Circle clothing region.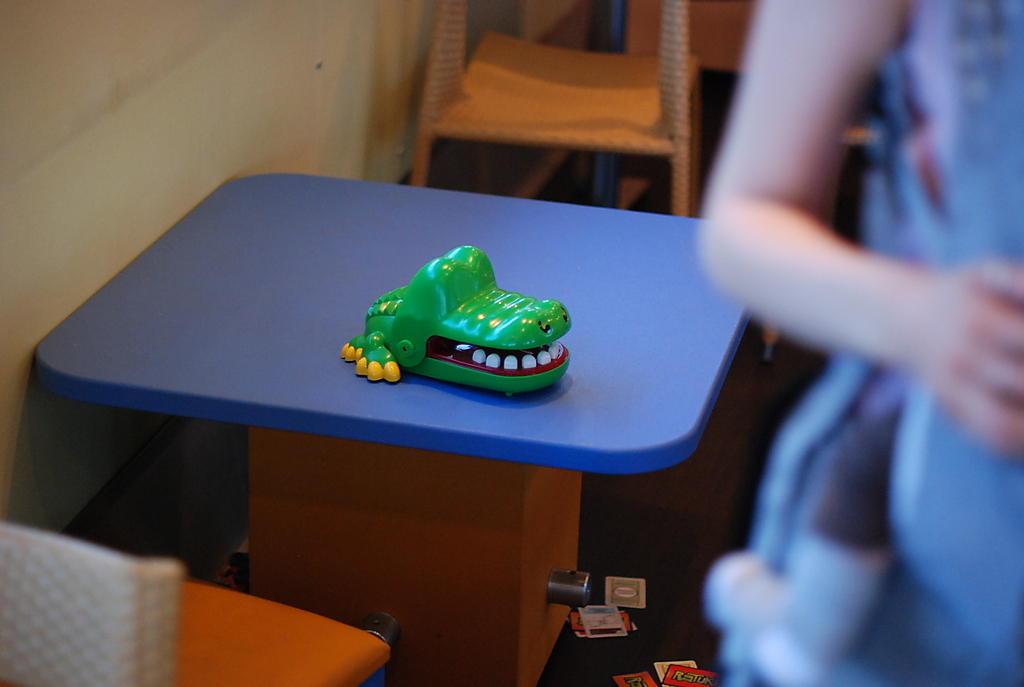
Region: [x1=858, y1=0, x2=1023, y2=268].
